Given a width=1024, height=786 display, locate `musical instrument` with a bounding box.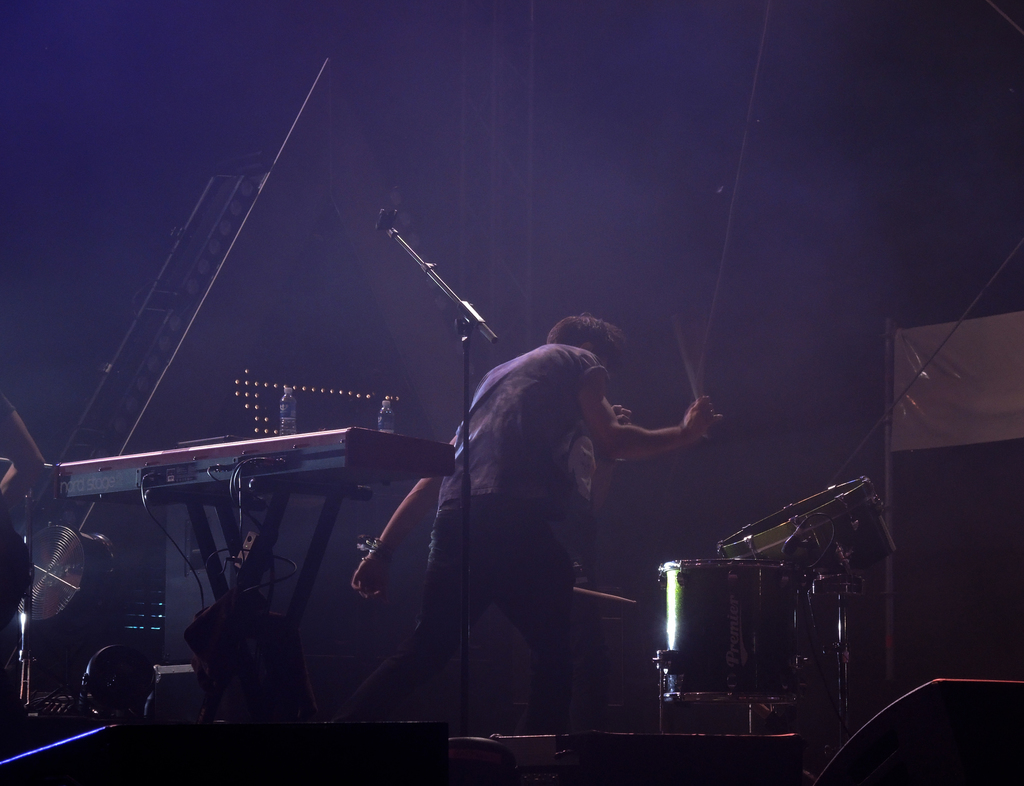
Located: [717, 473, 897, 574].
